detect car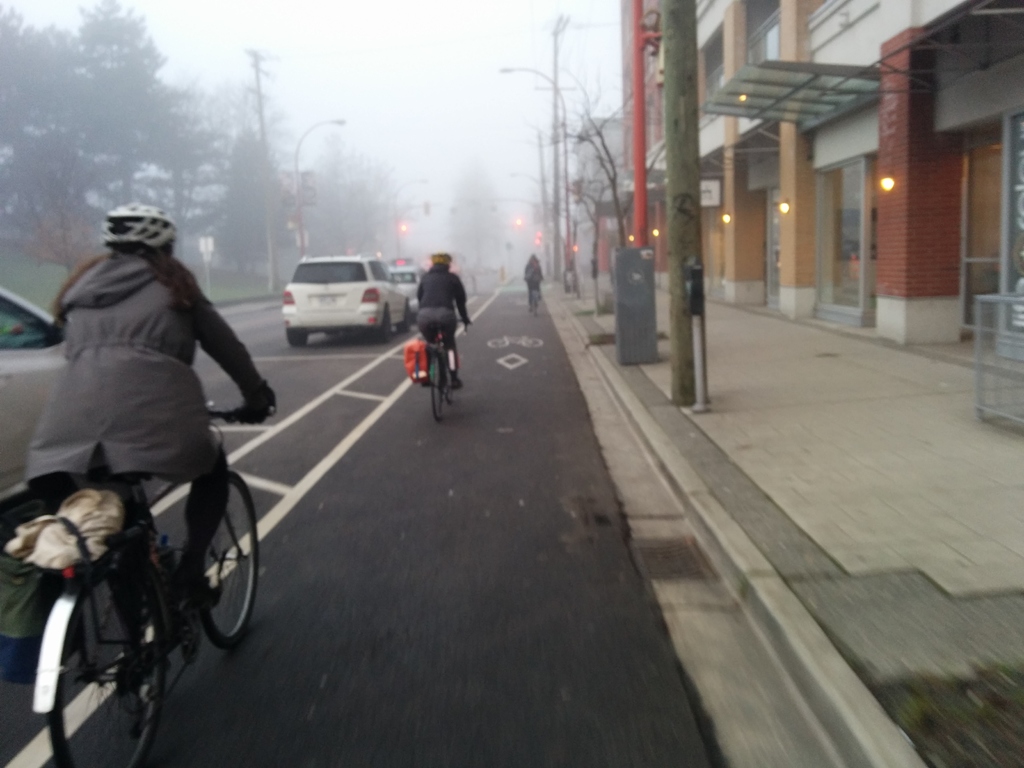
pyautogui.locateOnScreen(0, 290, 134, 563)
